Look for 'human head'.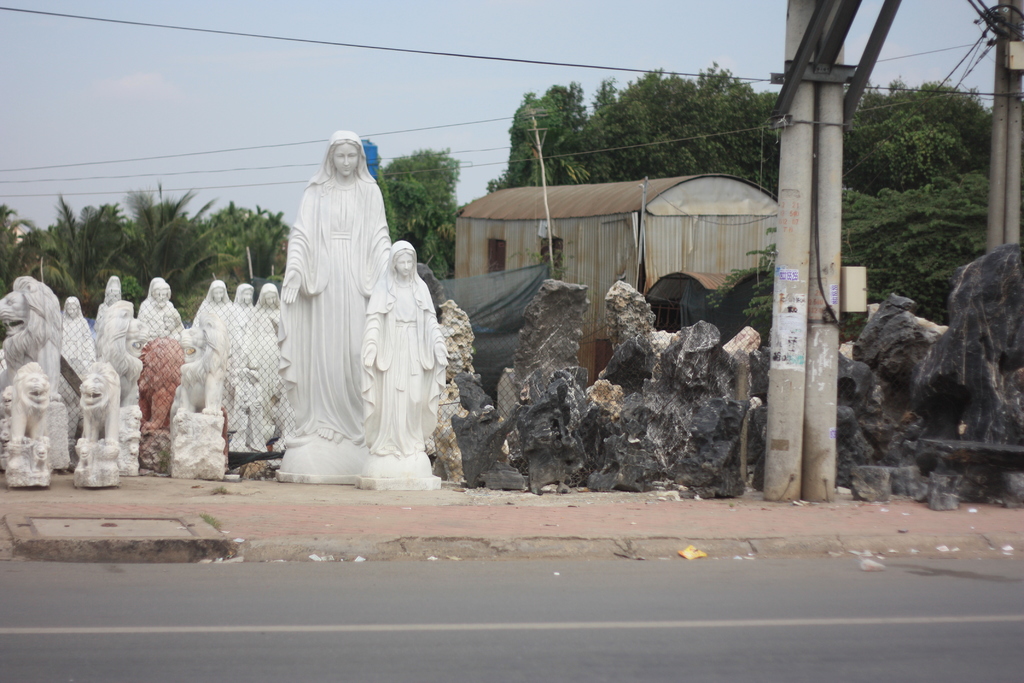
Found: l=237, t=284, r=255, b=304.
